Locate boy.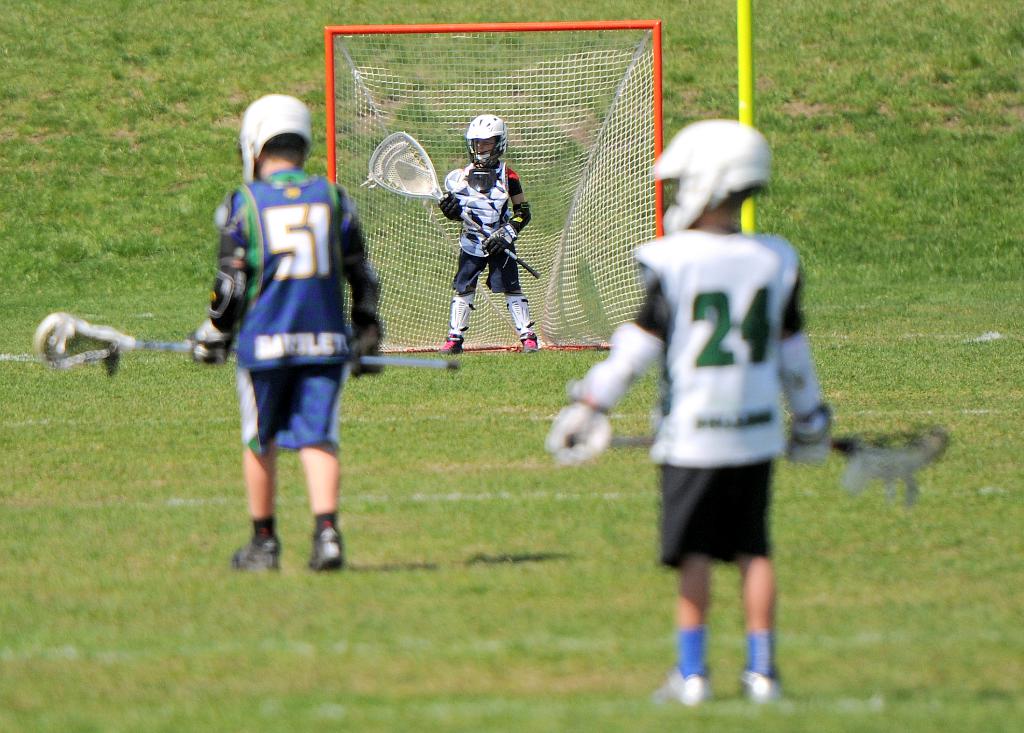
Bounding box: (left=543, top=115, right=830, bottom=699).
